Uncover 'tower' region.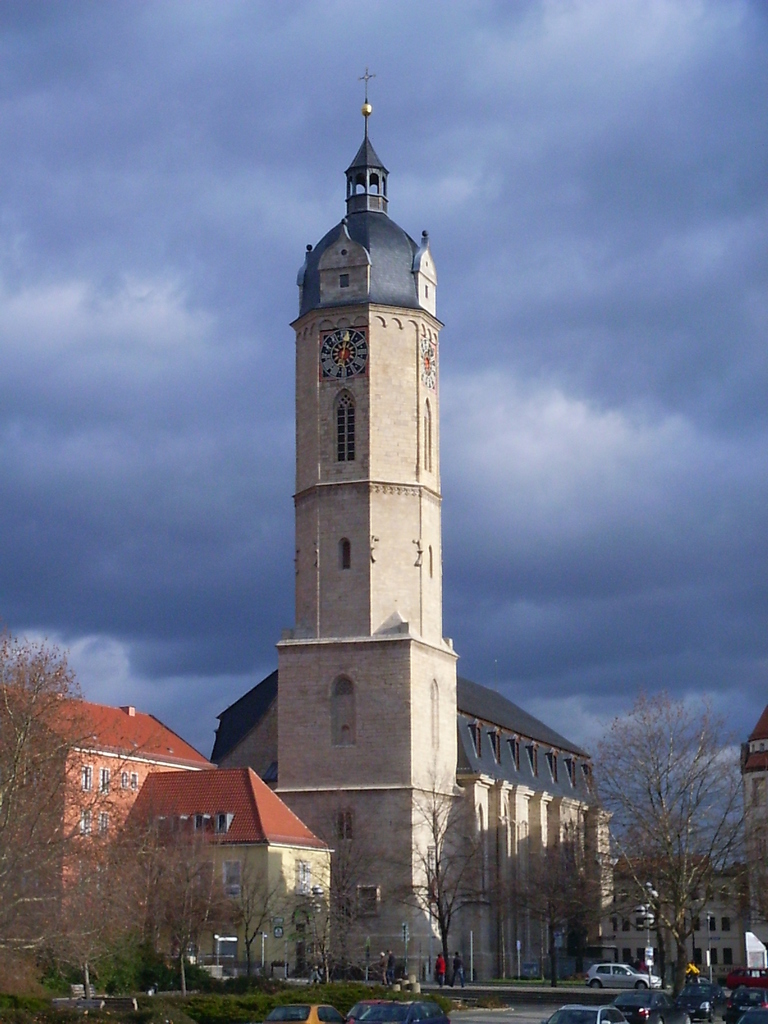
Uncovered: [263,68,465,973].
